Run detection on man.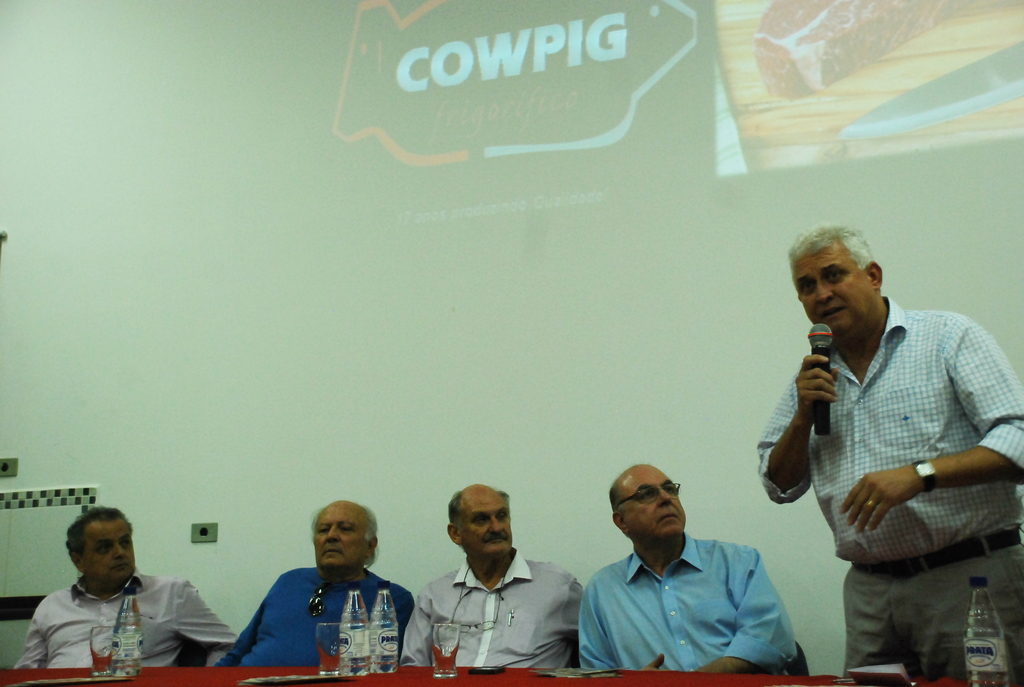
Result: [x1=208, y1=505, x2=415, y2=670].
